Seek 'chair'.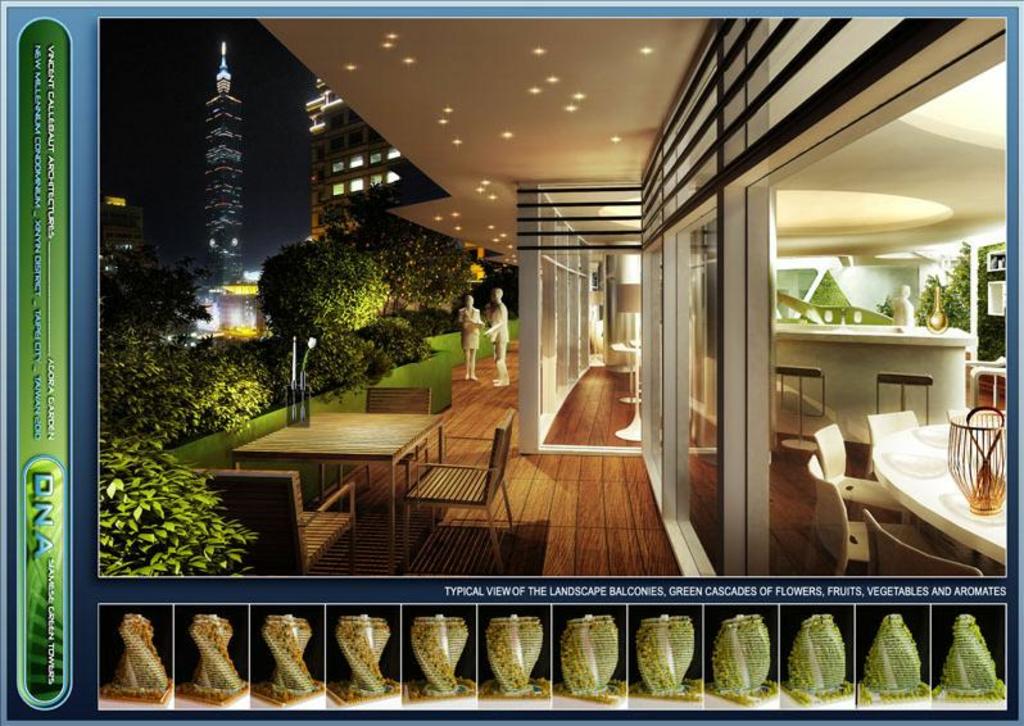
<bbox>864, 509, 980, 580</bbox>.
